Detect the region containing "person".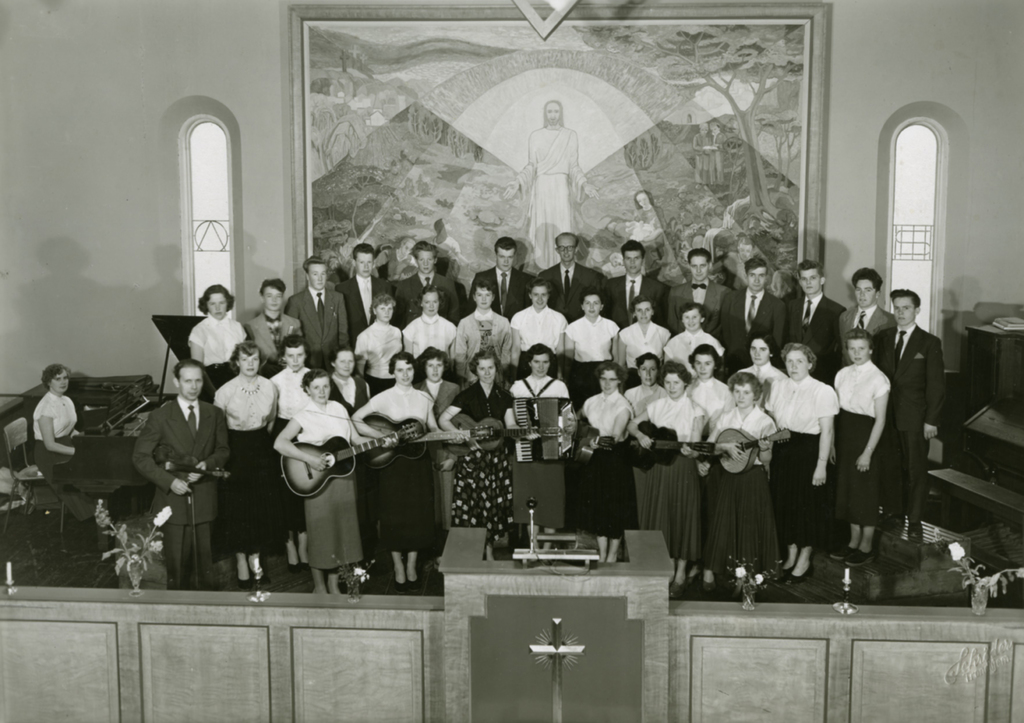
BBox(690, 348, 721, 514).
